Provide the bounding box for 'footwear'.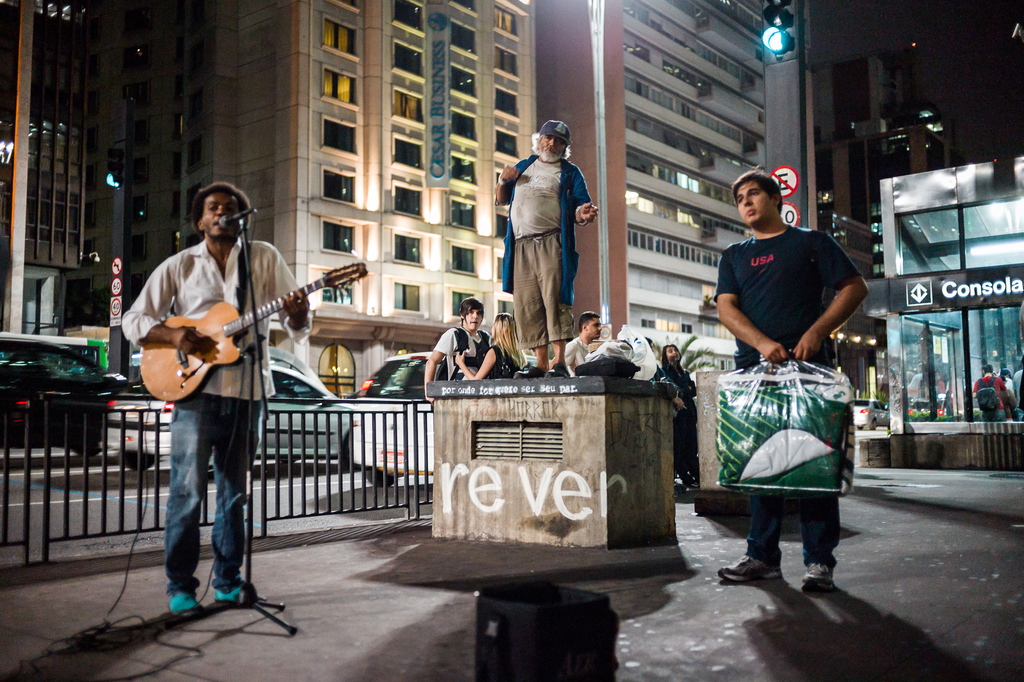
bbox=[164, 581, 211, 624].
